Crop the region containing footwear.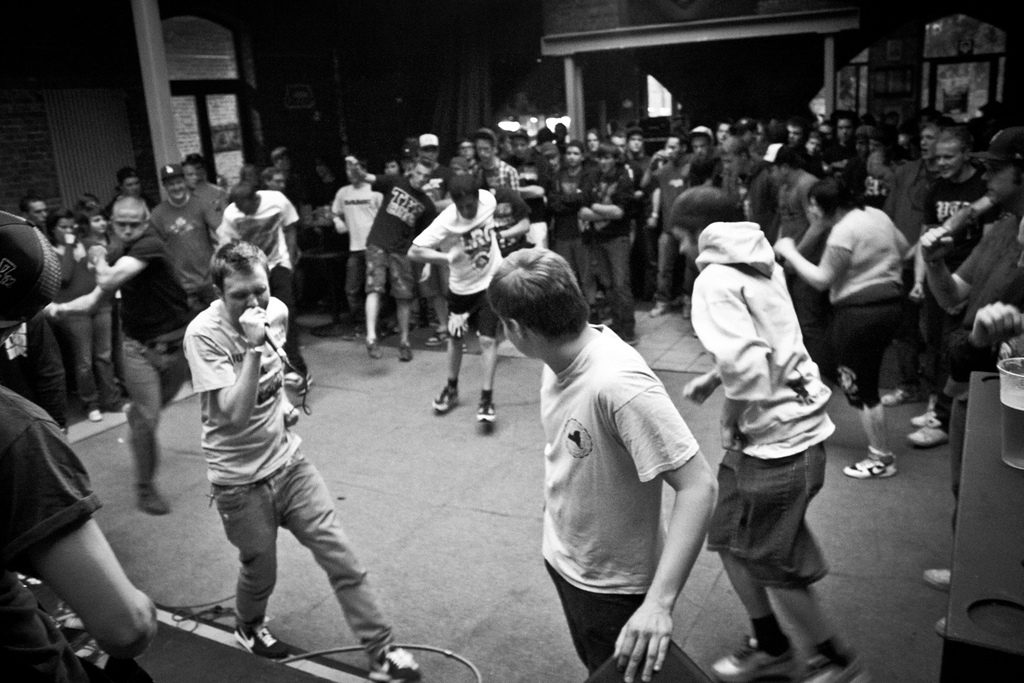
Crop region: bbox=(917, 569, 953, 589).
